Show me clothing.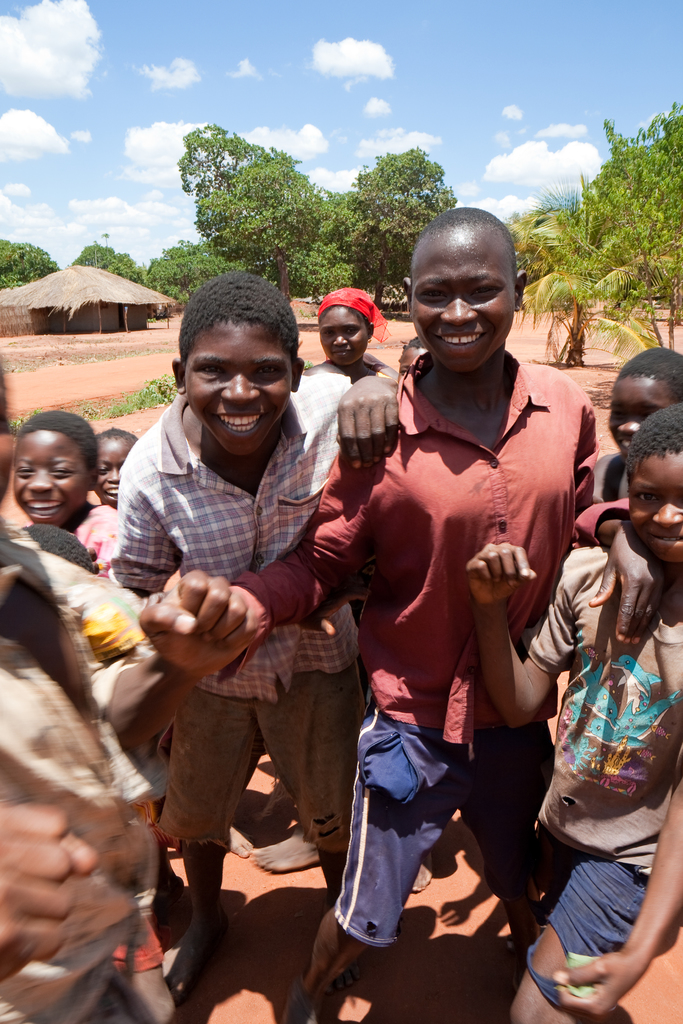
clothing is here: x1=597, y1=449, x2=629, y2=507.
